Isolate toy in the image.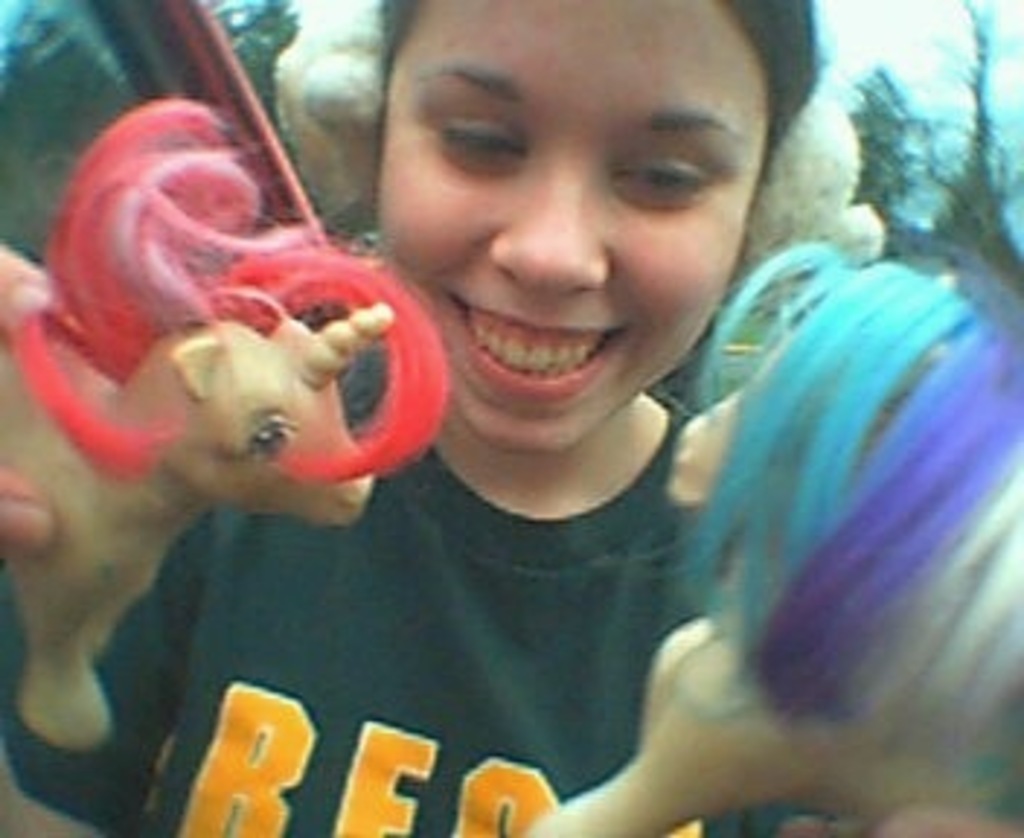
Isolated region: l=512, t=207, r=1021, b=835.
